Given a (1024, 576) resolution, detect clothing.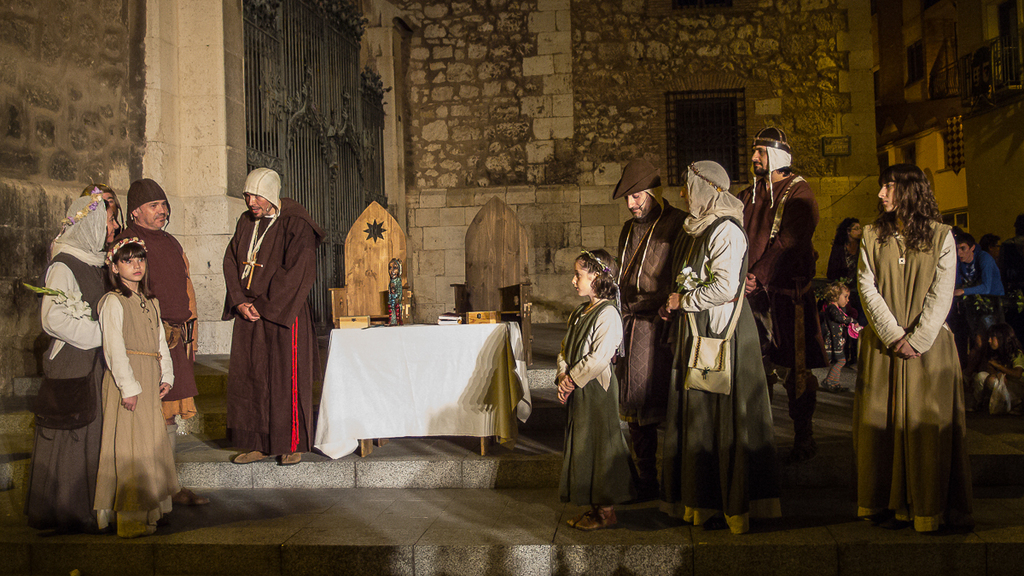
[973,351,1023,414].
